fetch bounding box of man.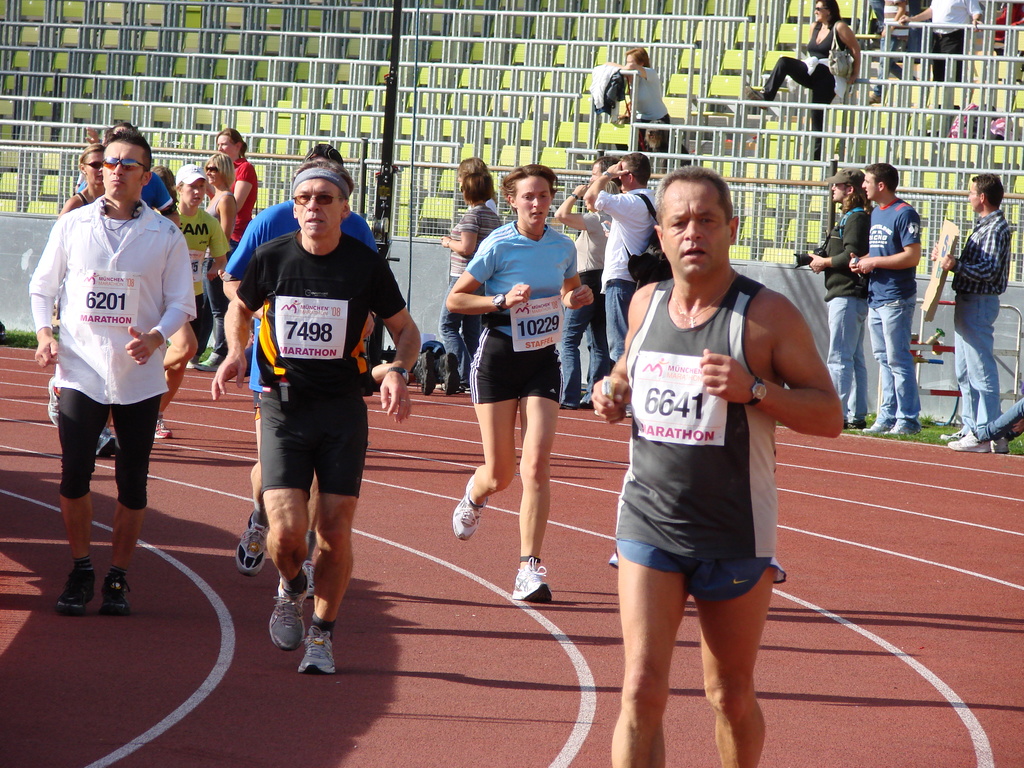
Bbox: 209, 161, 420, 675.
